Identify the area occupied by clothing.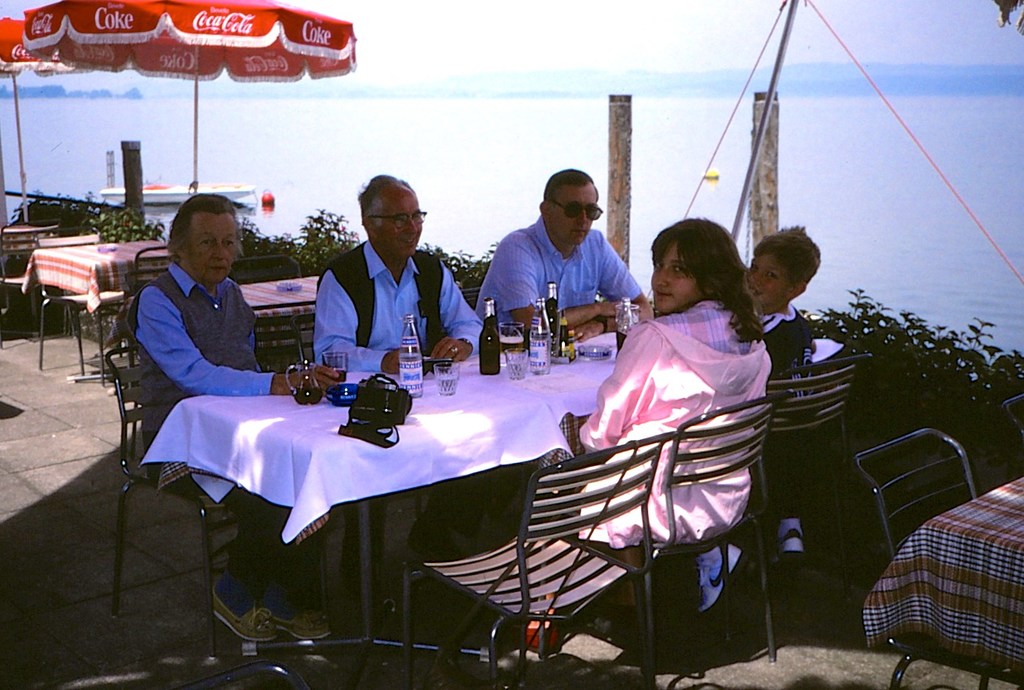
Area: BBox(757, 303, 807, 485).
